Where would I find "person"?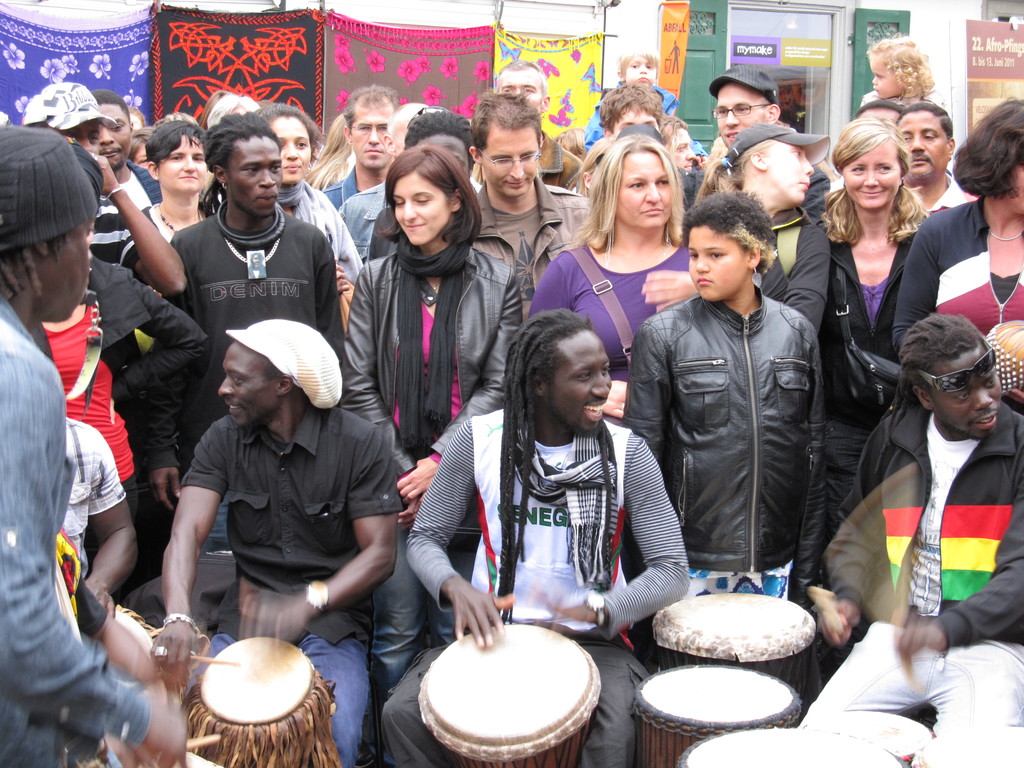
At 42 148 204 541.
